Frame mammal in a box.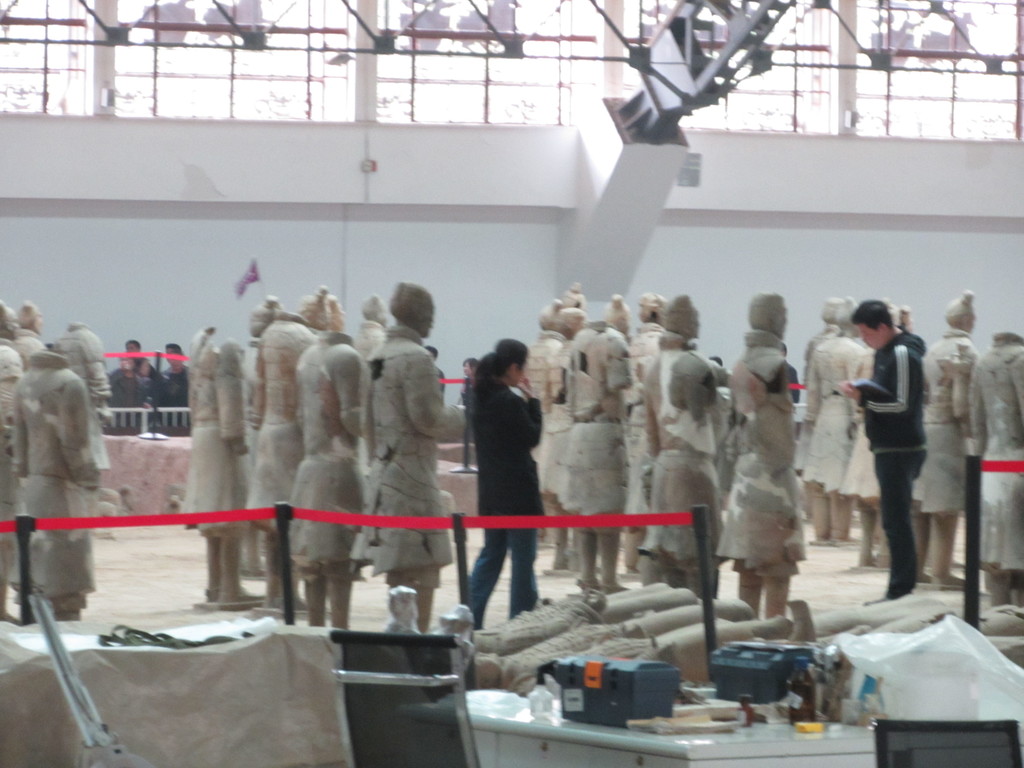
(807, 603, 1023, 671).
